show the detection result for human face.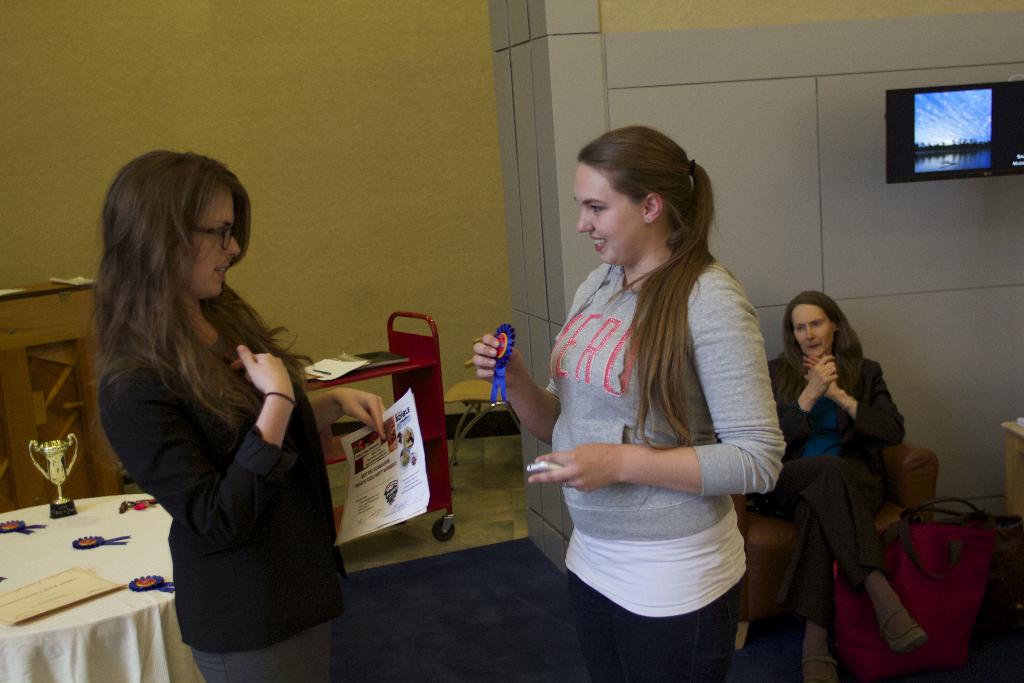
<bbox>573, 167, 643, 268</bbox>.
